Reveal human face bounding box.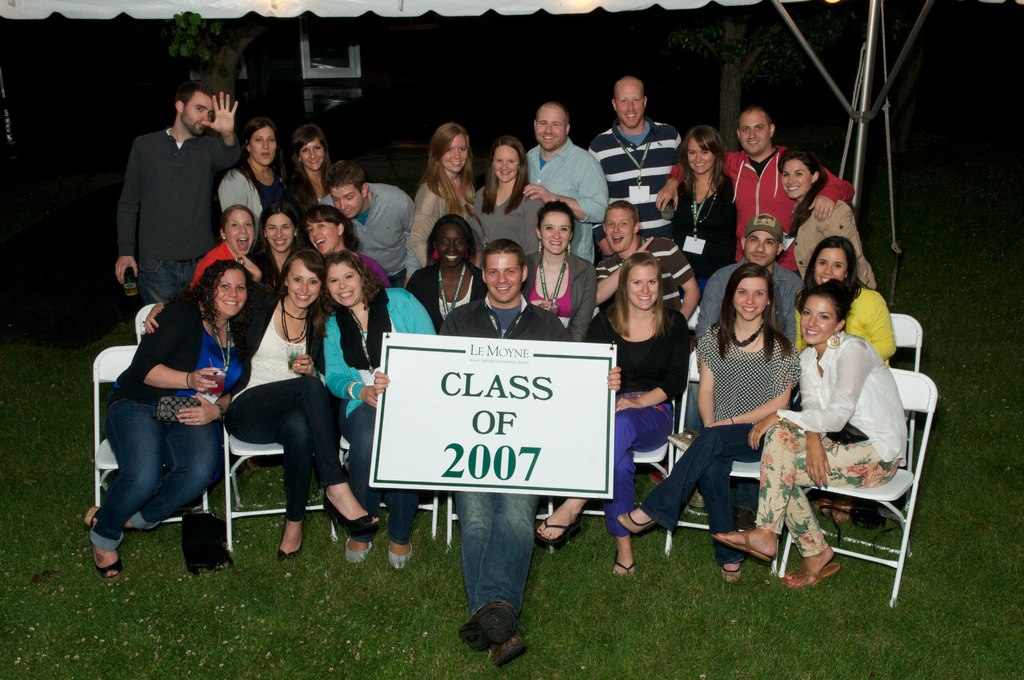
Revealed: [x1=748, y1=234, x2=777, y2=264].
